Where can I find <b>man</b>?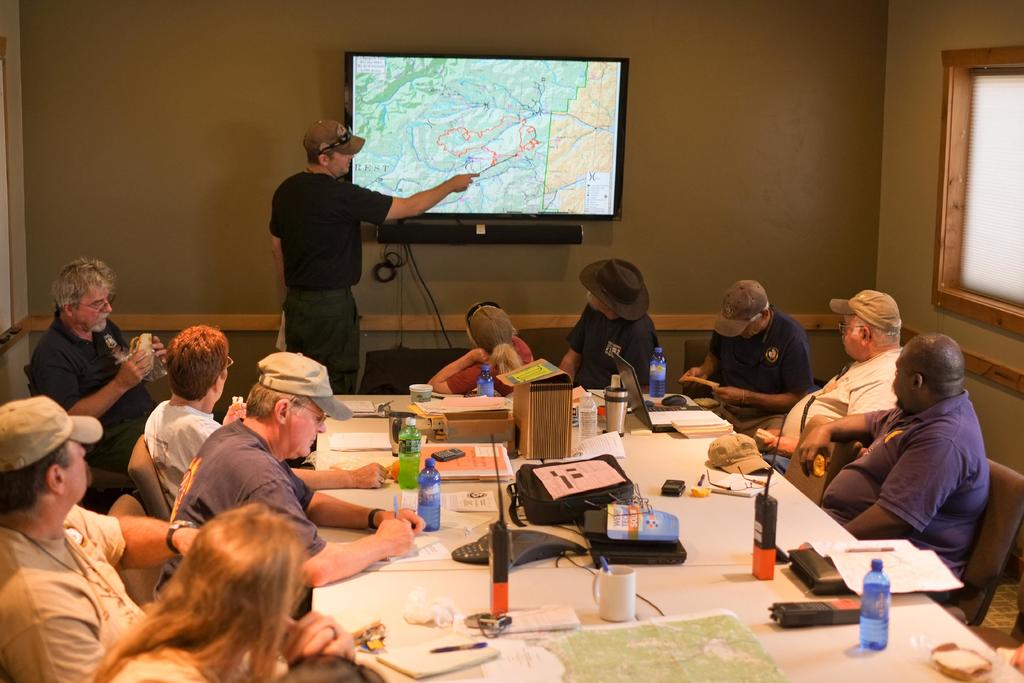
You can find it at crop(557, 254, 660, 388).
